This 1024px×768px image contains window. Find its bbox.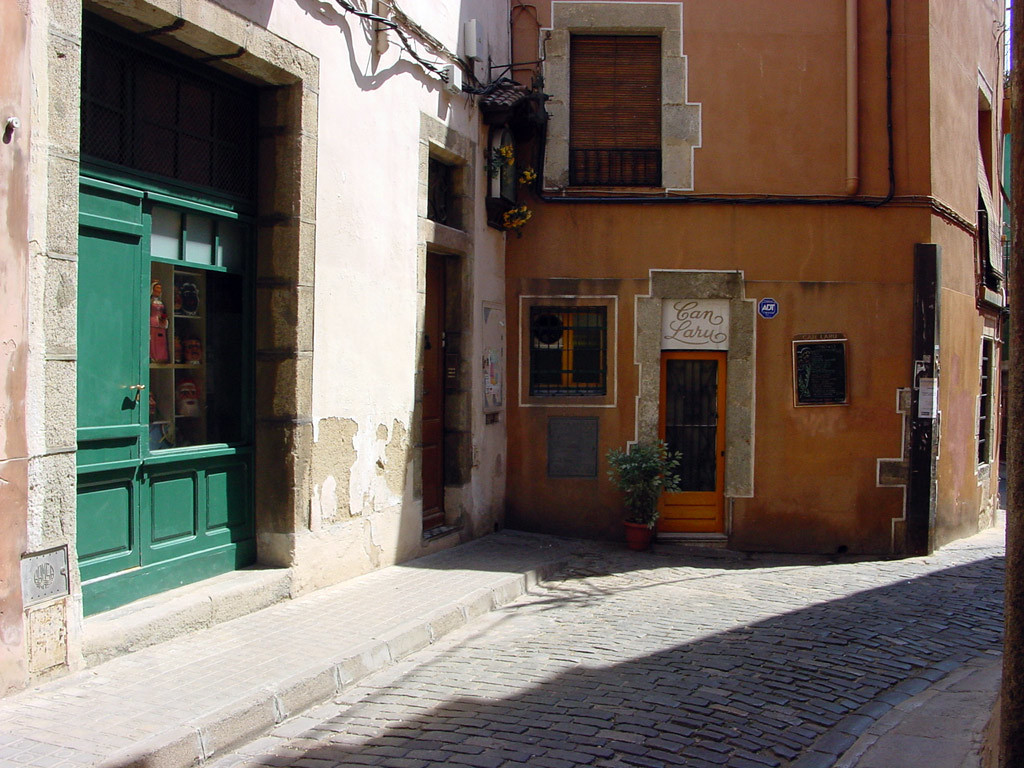
<box>794,340,848,405</box>.
